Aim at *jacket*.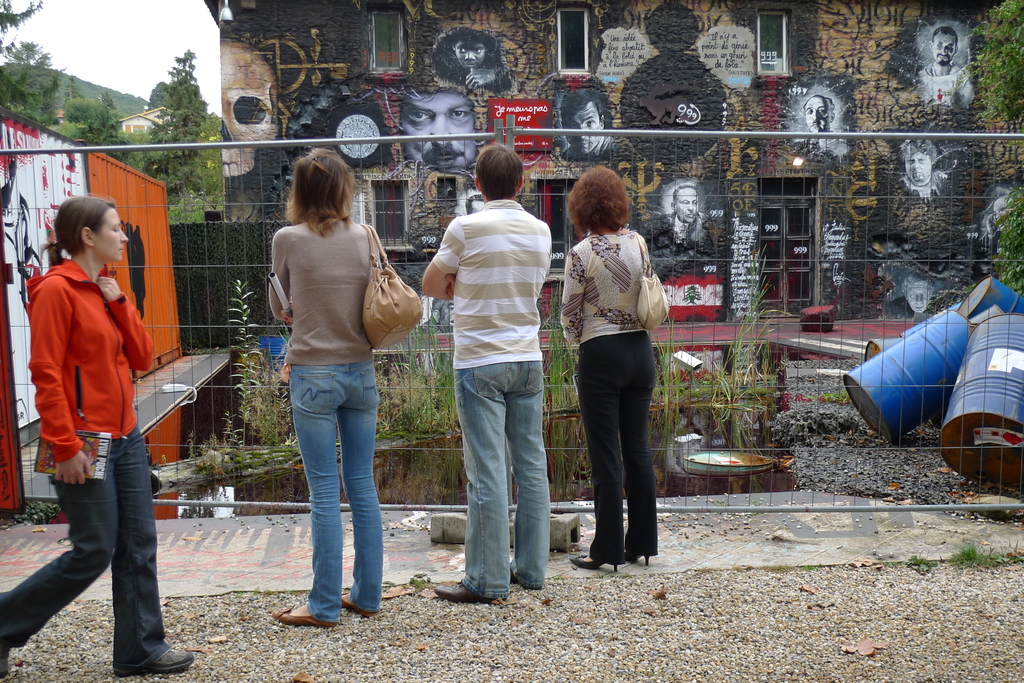
Aimed at bbox=[19, 238, 165, 470].
